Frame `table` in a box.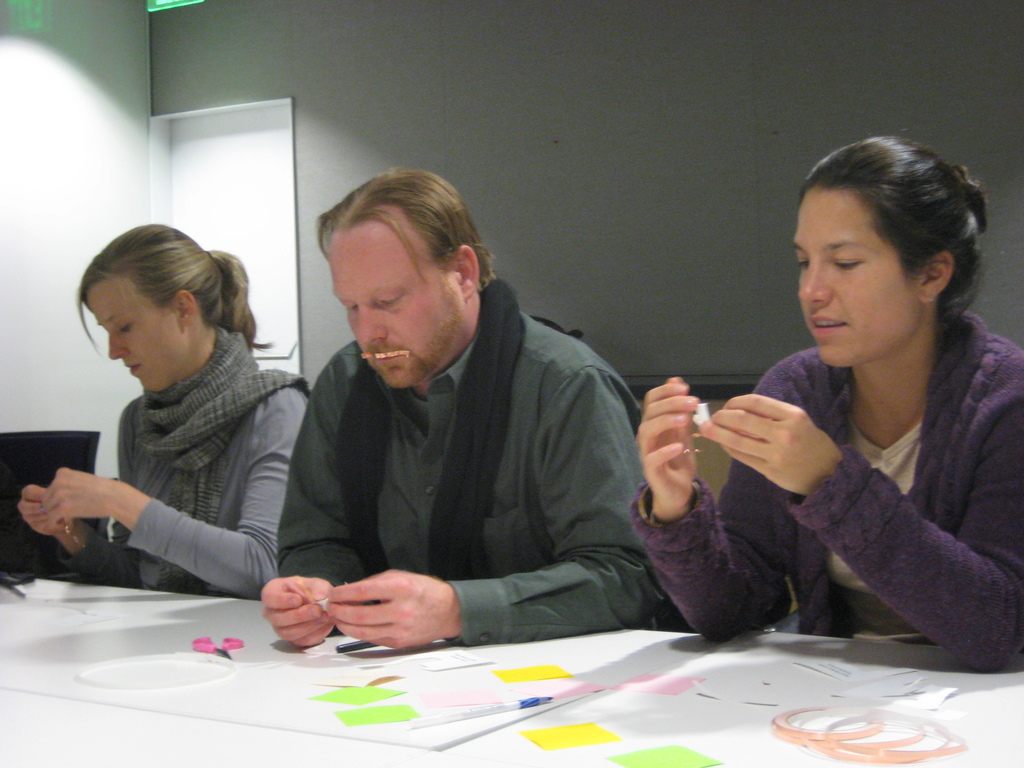
region(45, 528, 705, 708).
